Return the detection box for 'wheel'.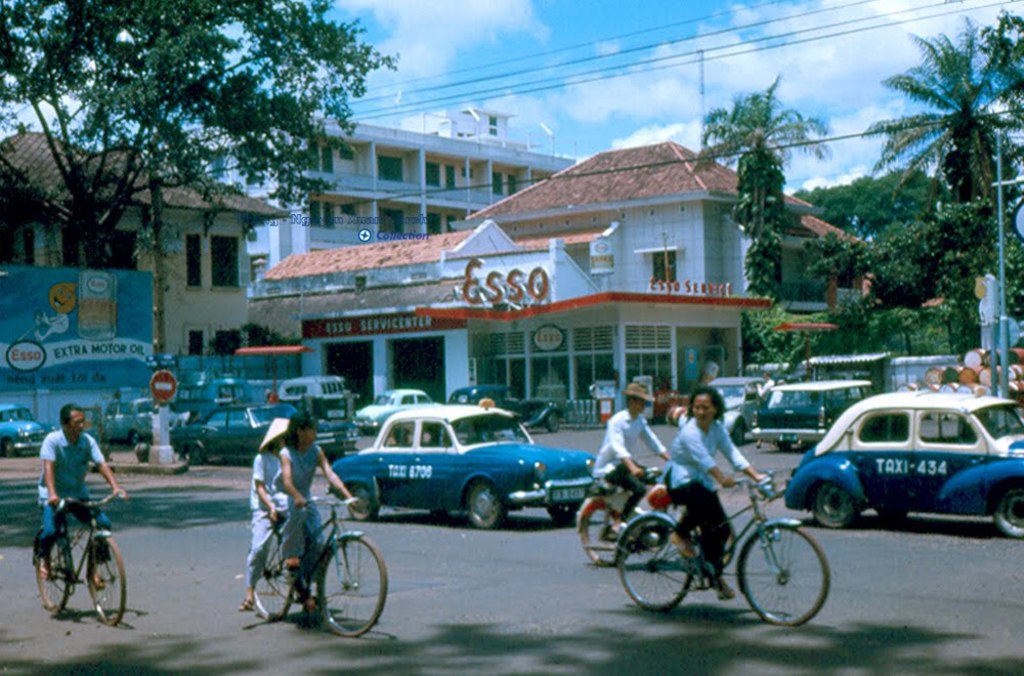
detection(746, 531, 820, 627).
